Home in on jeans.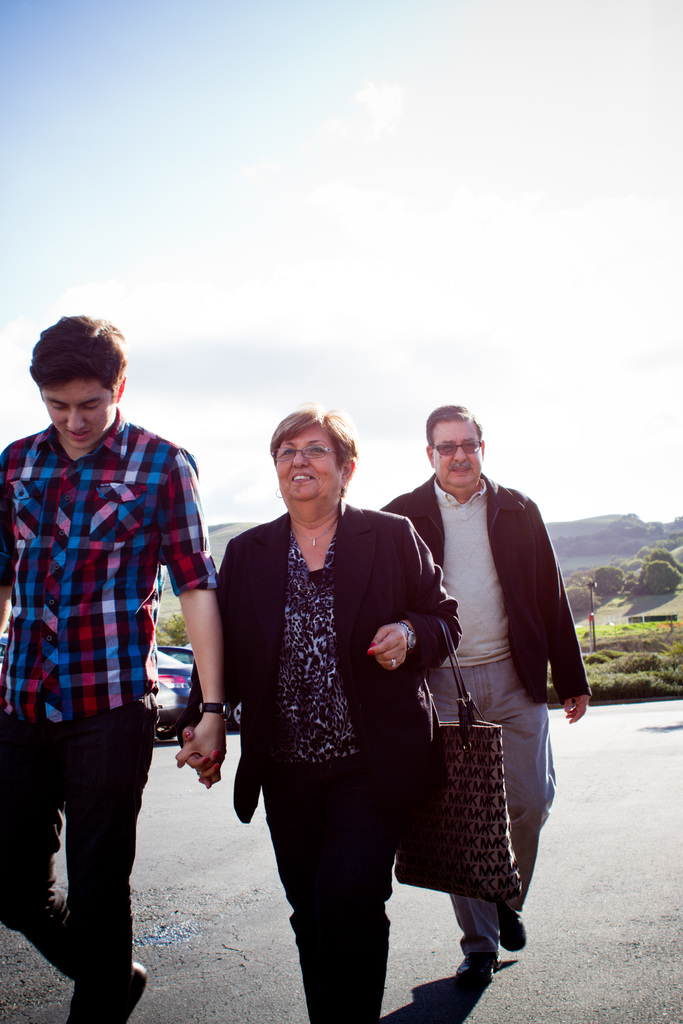
Homed in at <box>9,710,147,995</box>.
